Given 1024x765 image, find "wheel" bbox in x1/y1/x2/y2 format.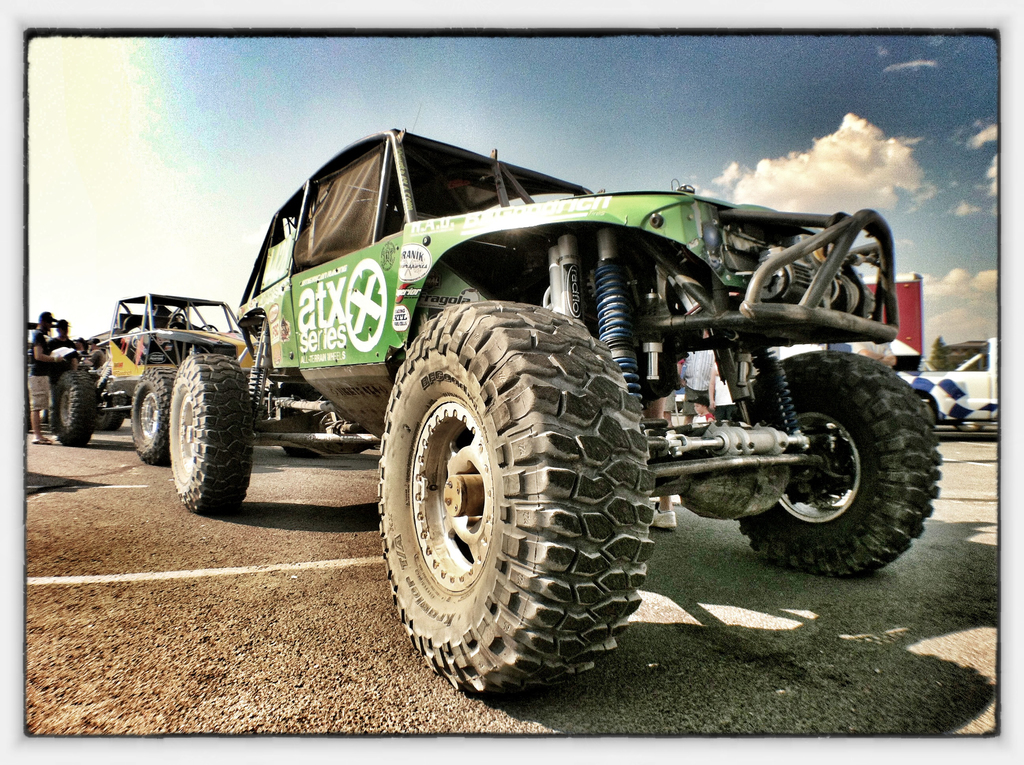
97/408/124/432.
